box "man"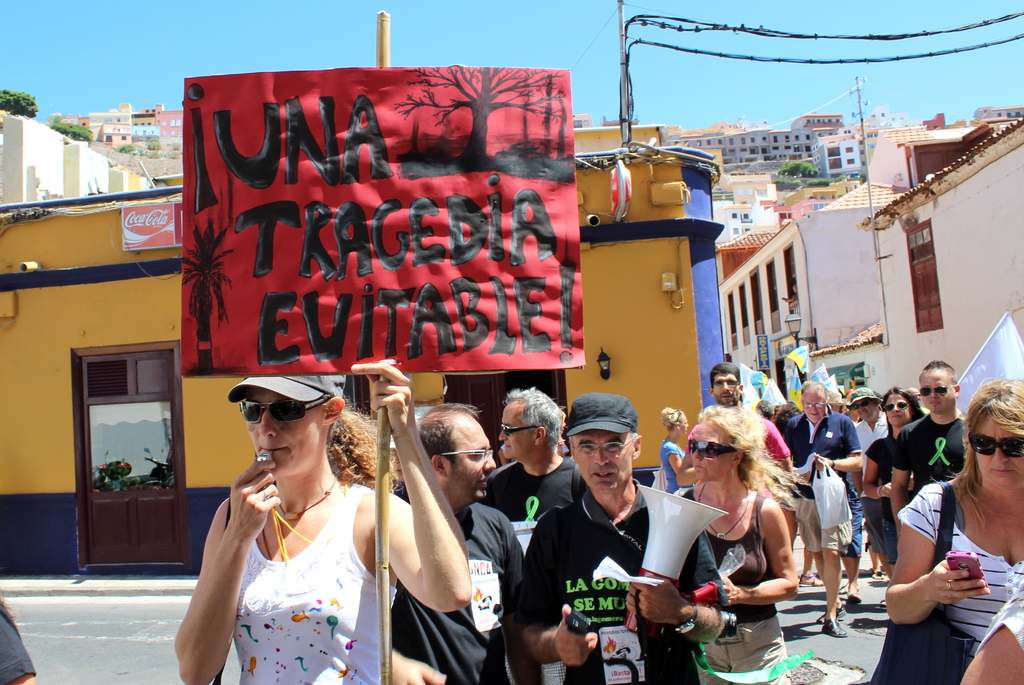
box(845, 389, 890, 447)
